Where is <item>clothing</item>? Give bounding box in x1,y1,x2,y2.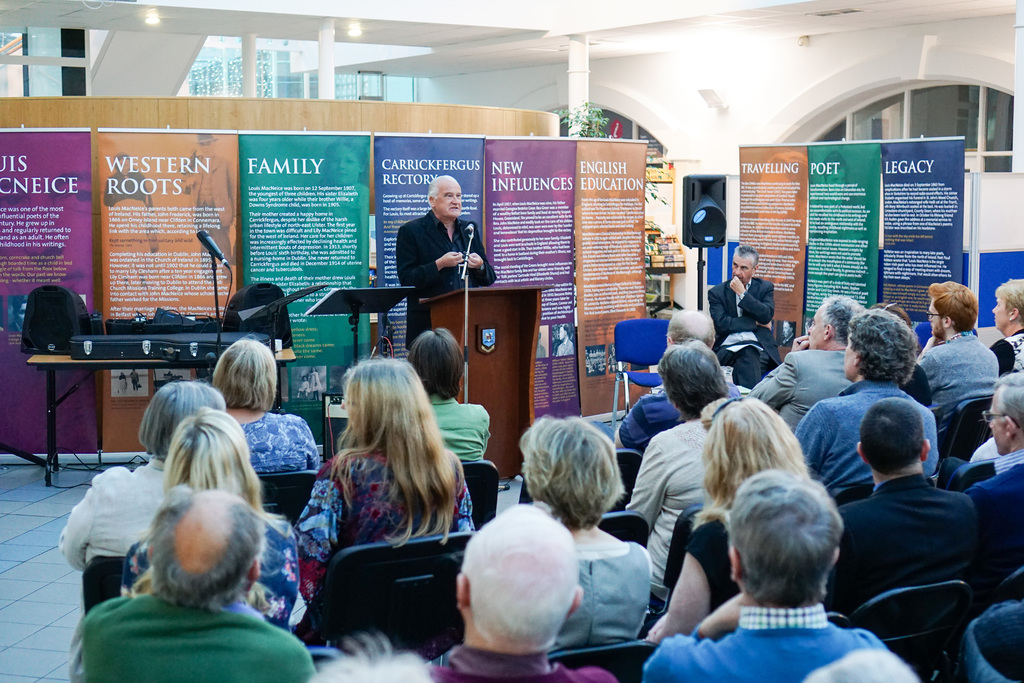
746,347,856,431.
